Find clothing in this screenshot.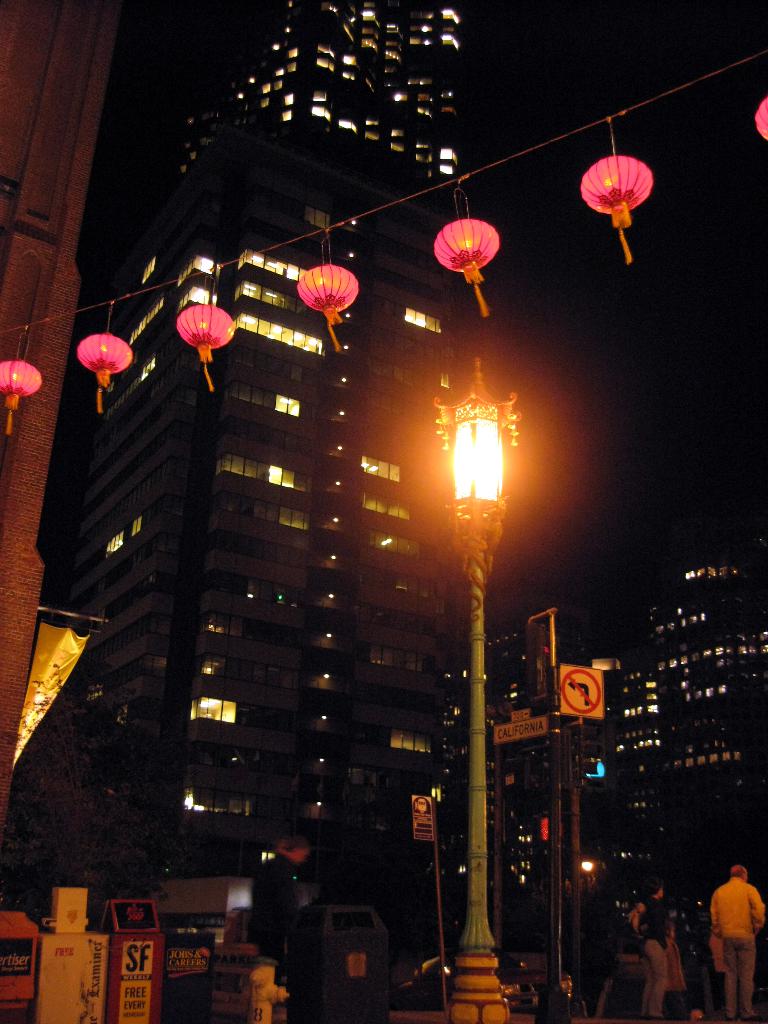
The bounding box for clothing is bbox(715, 877, 765, 1023).
